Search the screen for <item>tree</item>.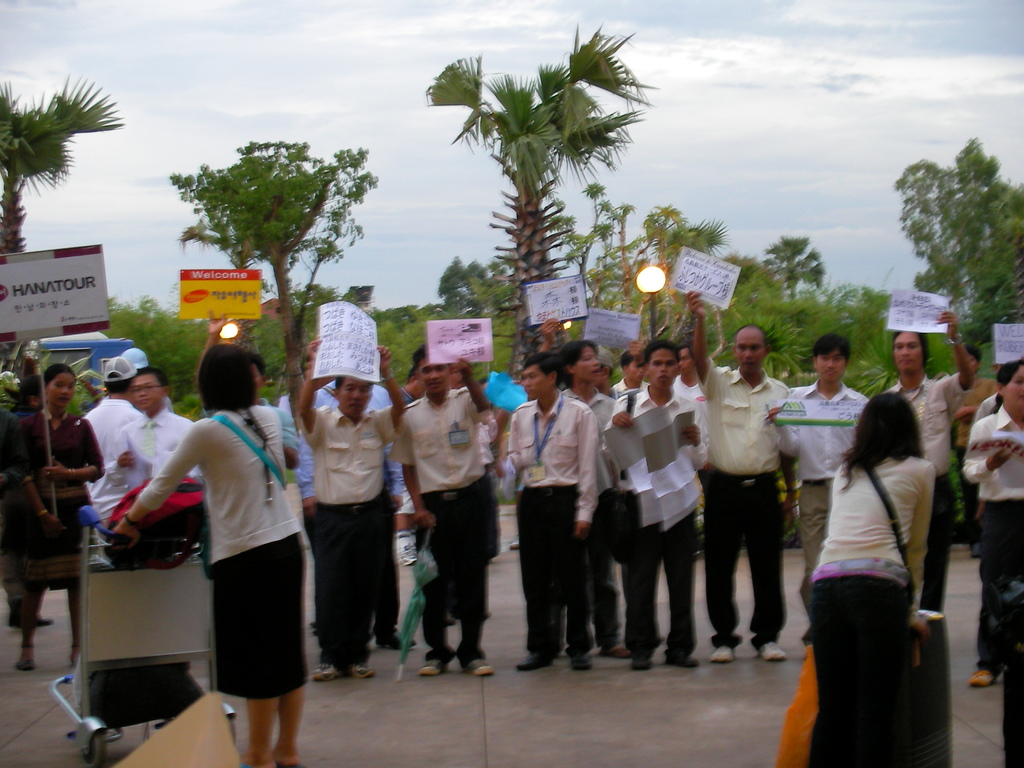
Found at {"left": 894, "top": 127, "right": 1016, "bottom": 323}.
